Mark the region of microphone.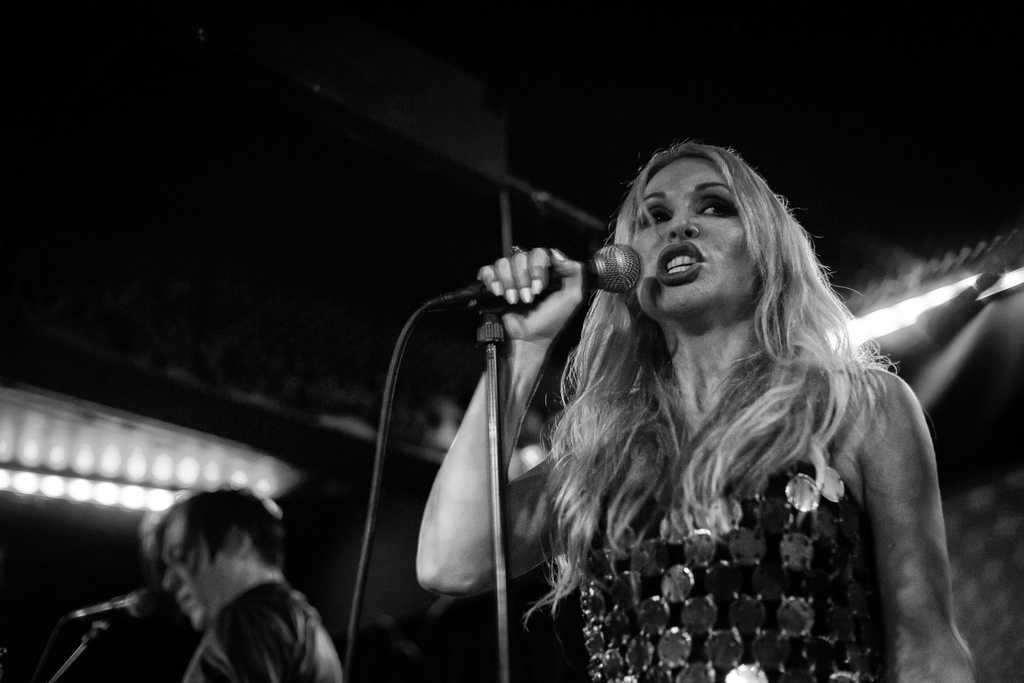
Region: crop(425, 241, 645, 318).
